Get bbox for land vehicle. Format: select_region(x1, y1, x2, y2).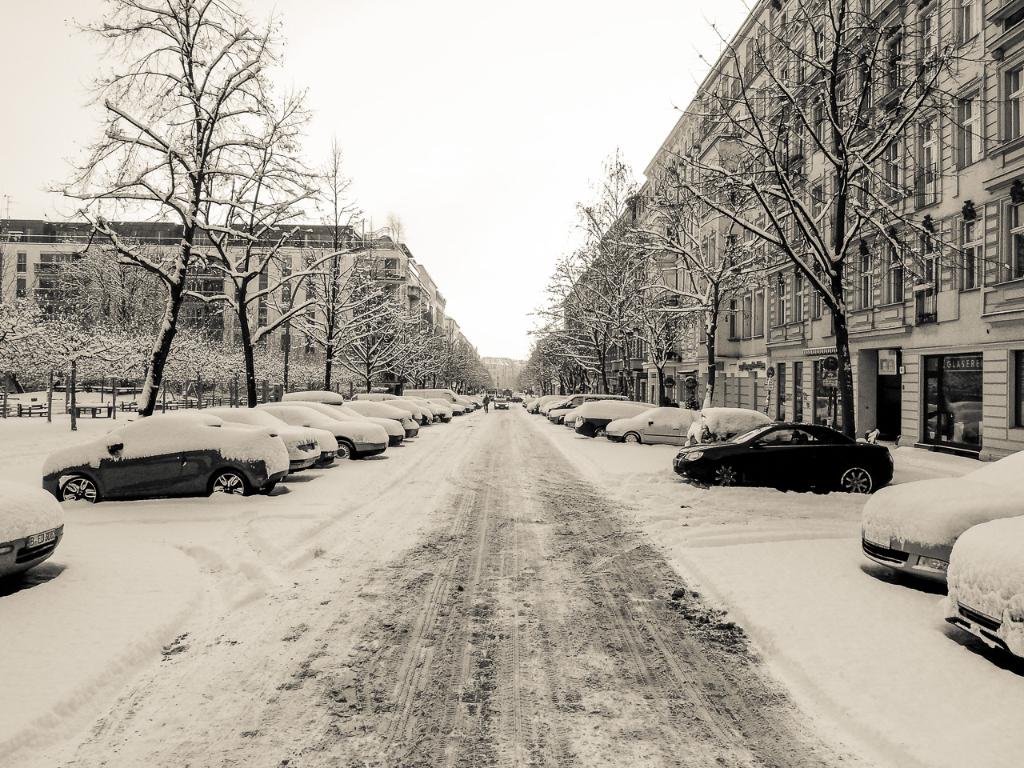
select_region(671, 411, 884, 506).
